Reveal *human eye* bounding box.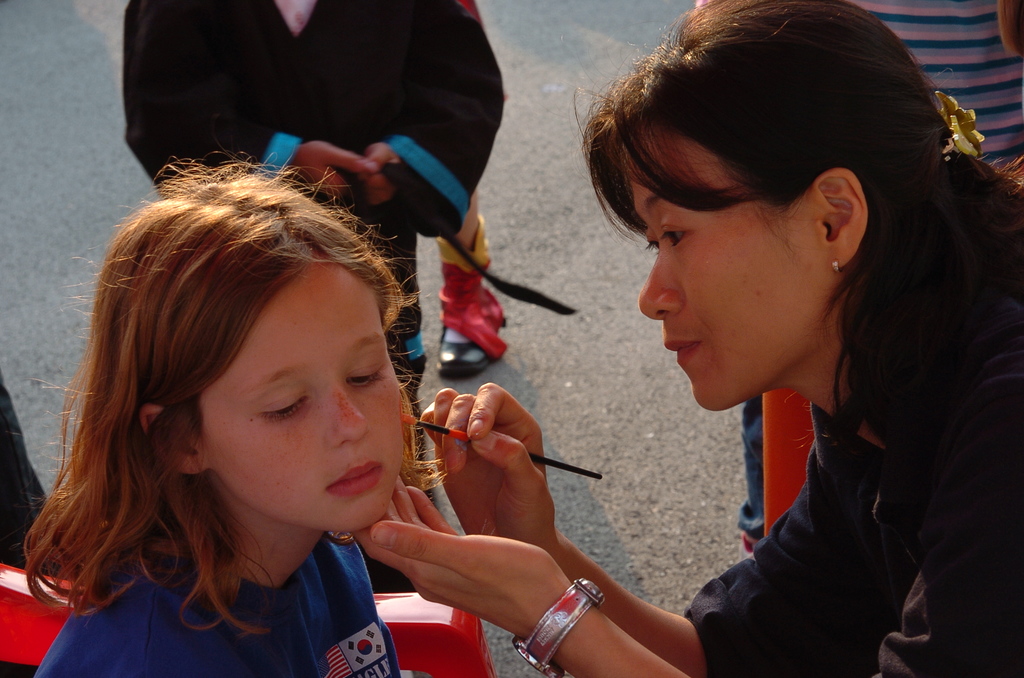
Revealed: bbox(640, 230, 656, 247).
